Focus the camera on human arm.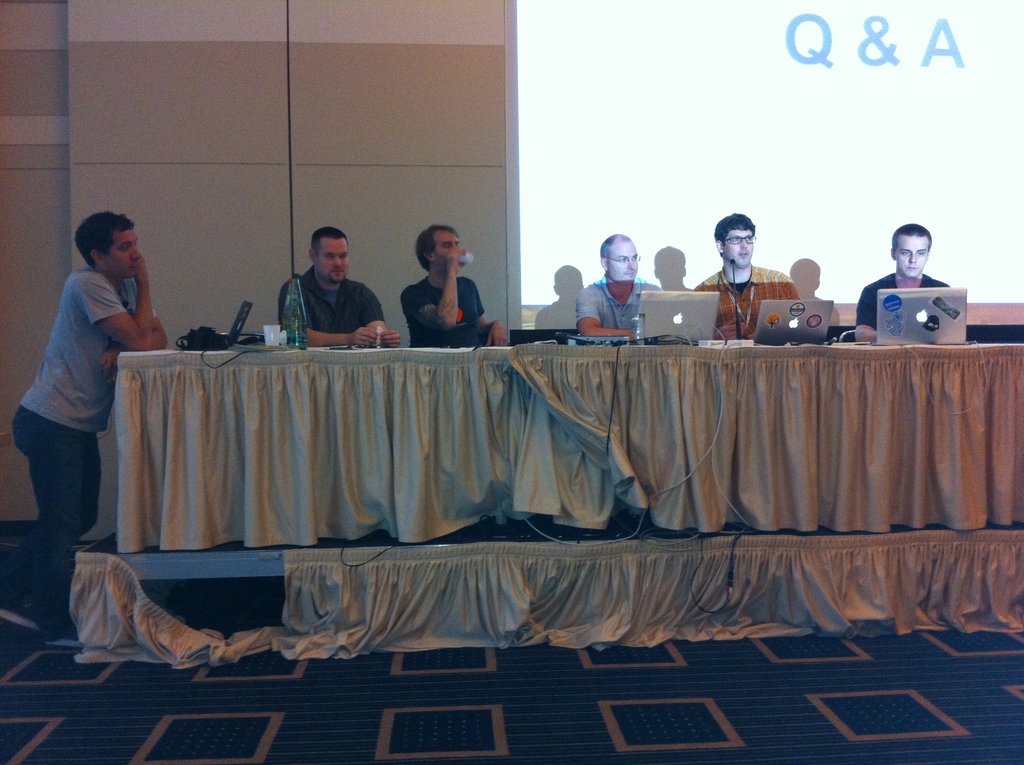
Focus region: left=77, top=254, right=150, bottom=351.
